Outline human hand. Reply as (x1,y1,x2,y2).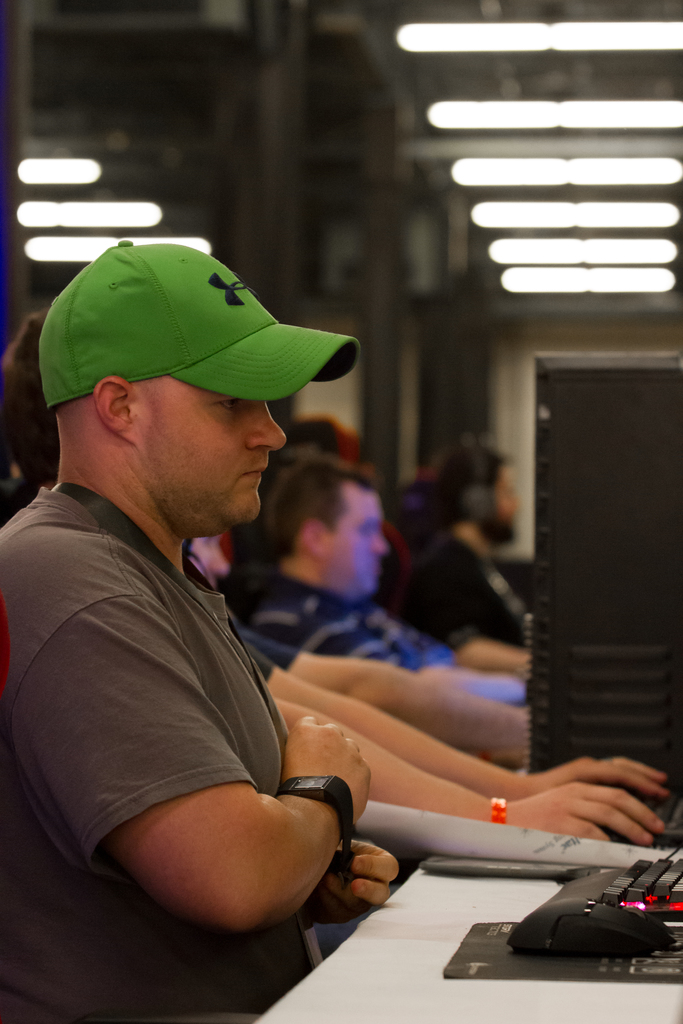
(267,694,666,846).
